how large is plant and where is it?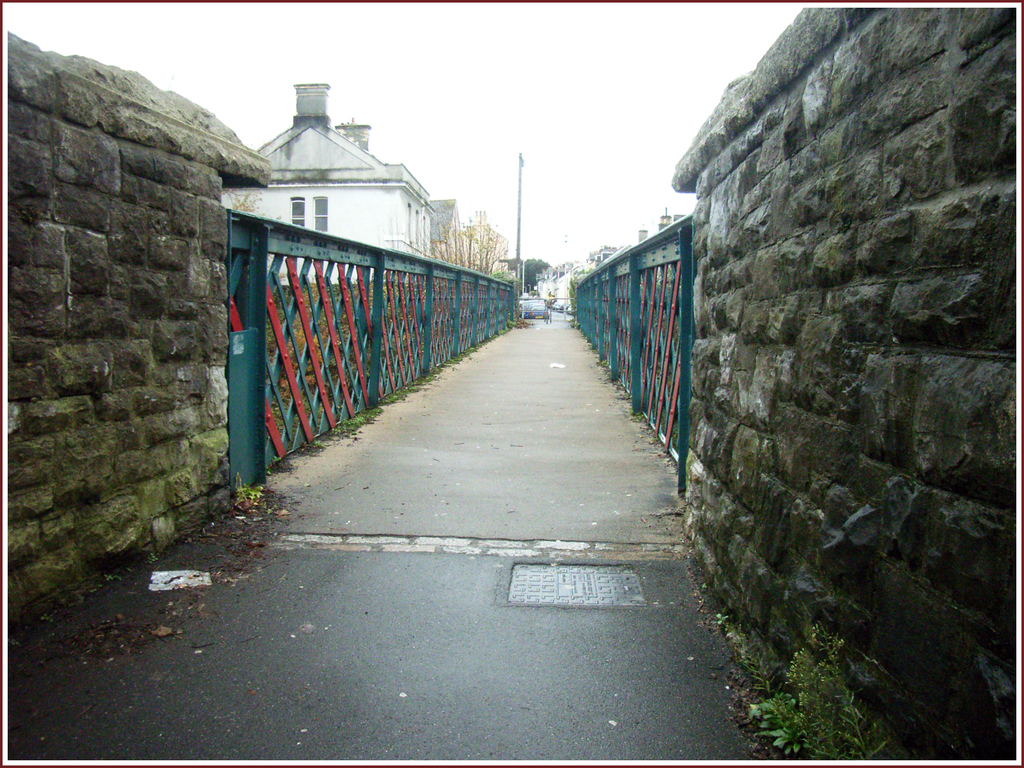
Bounding box: box=[580, 333, 606, 369].
